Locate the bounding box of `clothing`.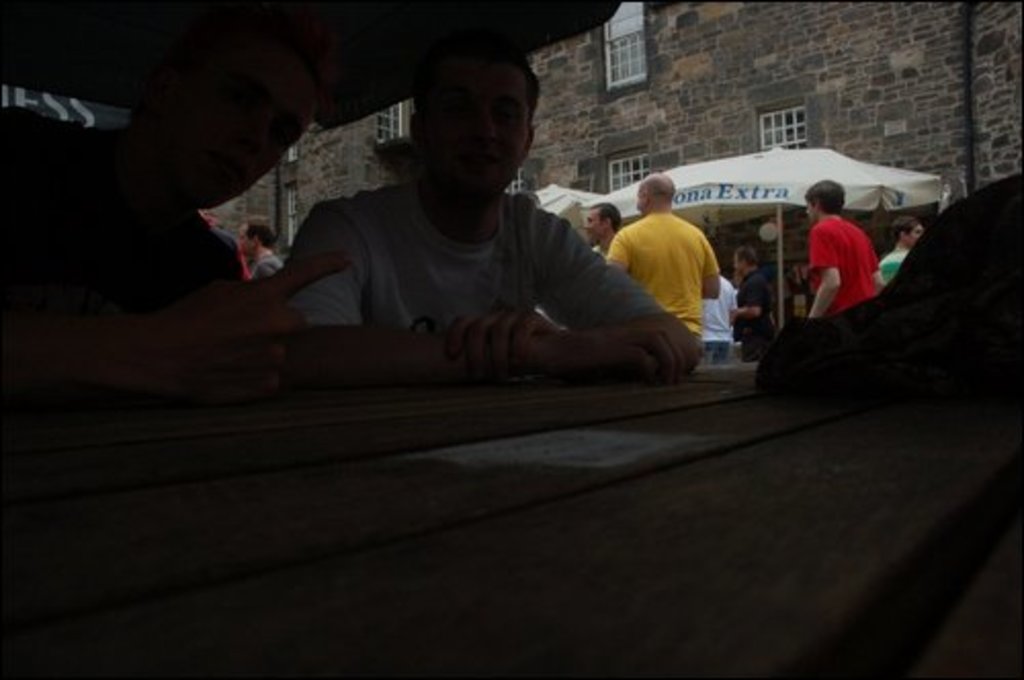
Bounding box: (606,213,719,350).
